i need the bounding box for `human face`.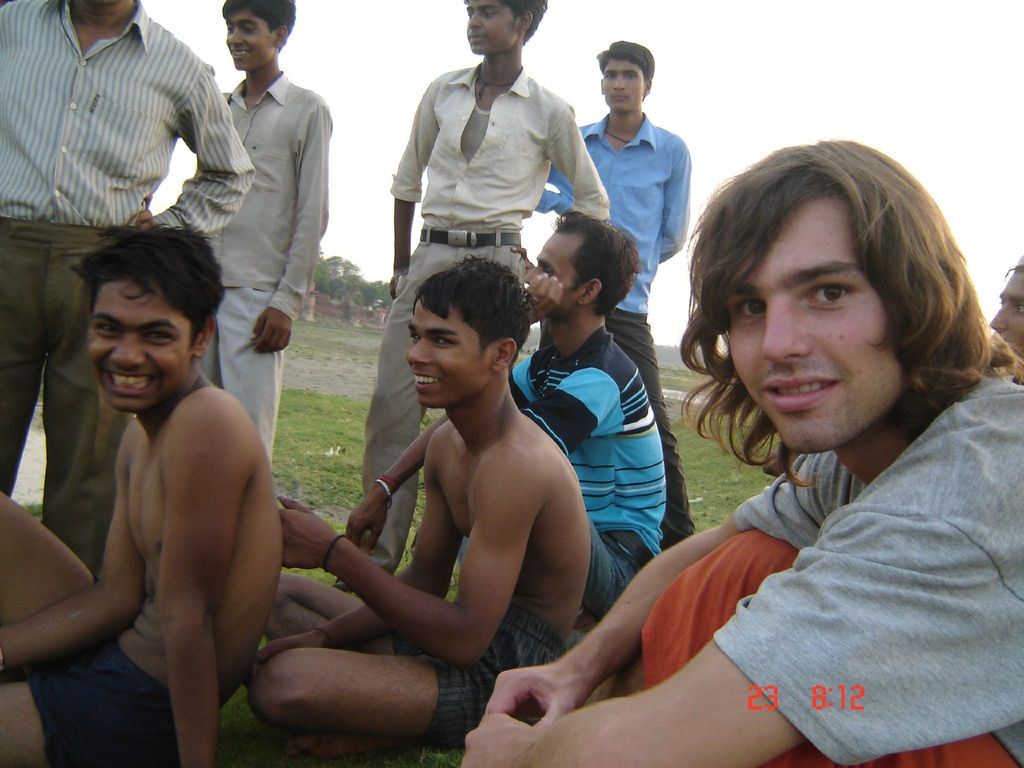
Here it is: 72/0/116/22.
